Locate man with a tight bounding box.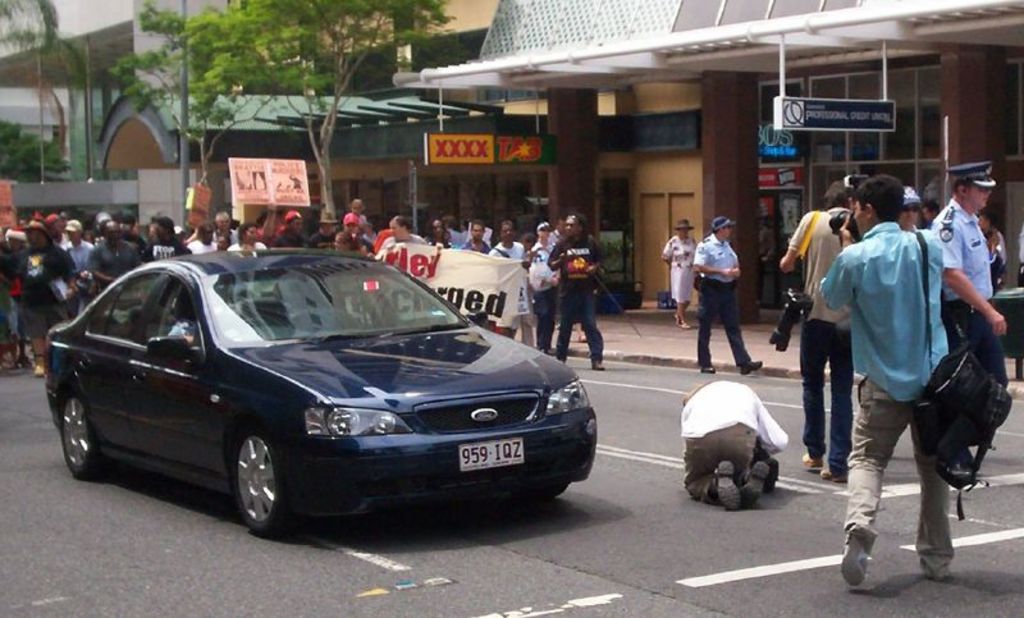
BBox(692, 216, 763, 374).
